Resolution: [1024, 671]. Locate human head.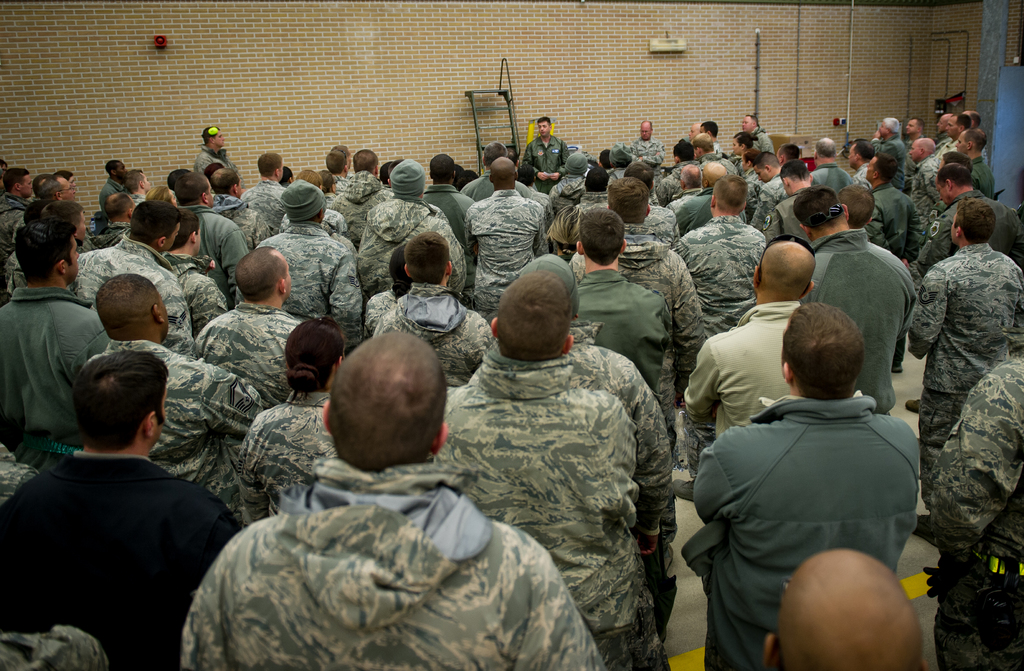
585,167,607,193.
